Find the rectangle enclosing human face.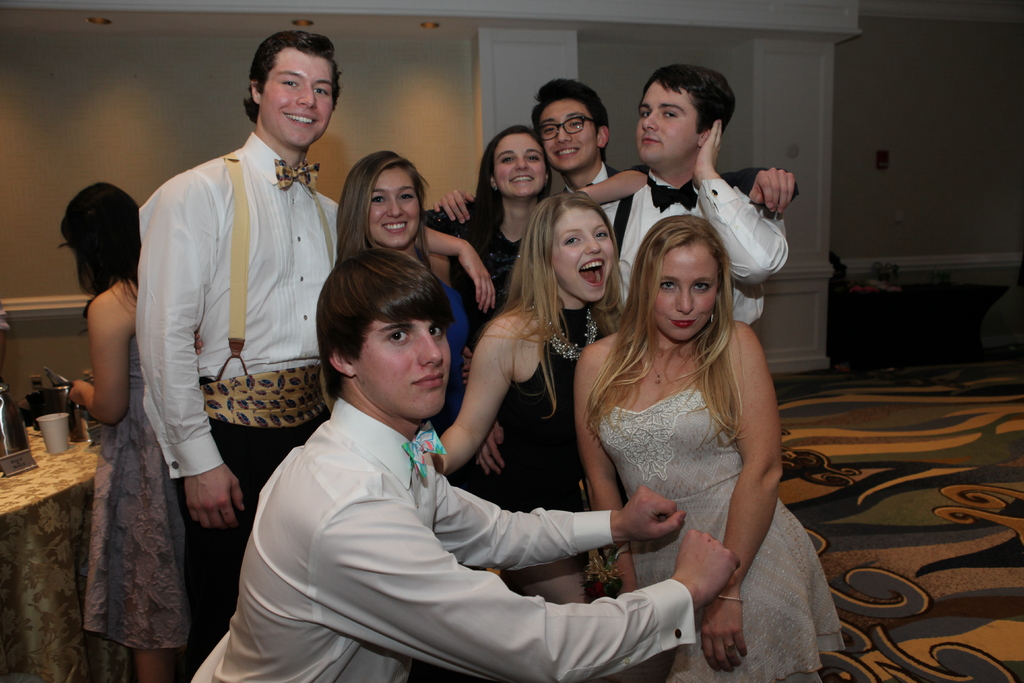
crop(371, 167, 418, 249).
